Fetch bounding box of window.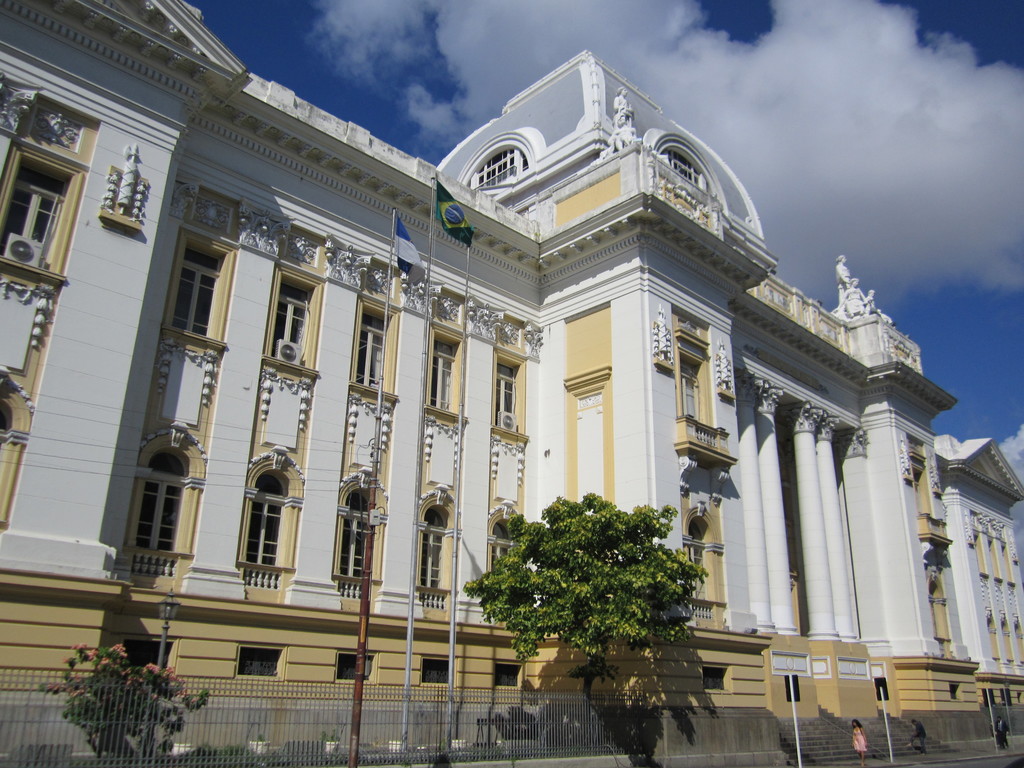
Bbox: region(705, 669, 726, 691).
